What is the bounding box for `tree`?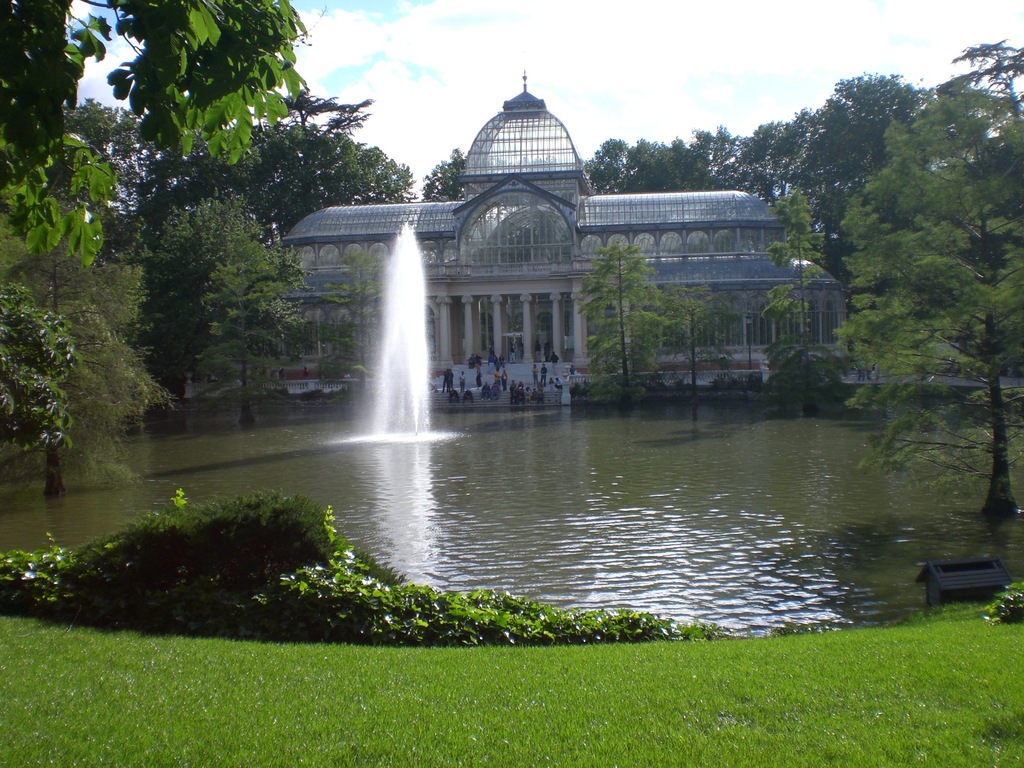
bbox(752, 187, 860, 406).
